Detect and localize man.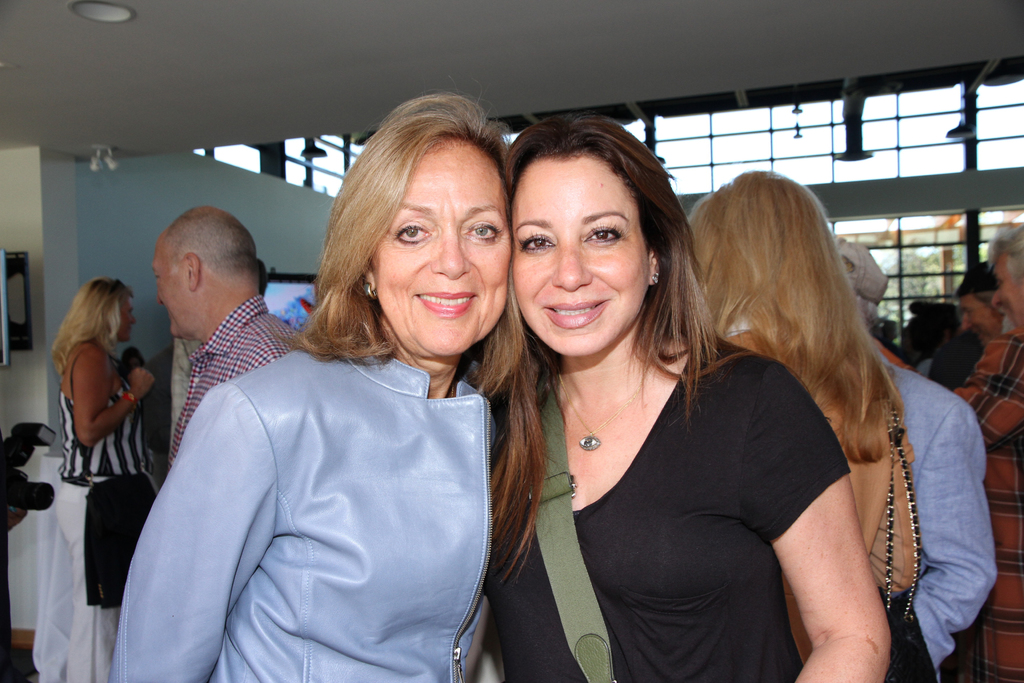
Localized at 150:202:305:469.
